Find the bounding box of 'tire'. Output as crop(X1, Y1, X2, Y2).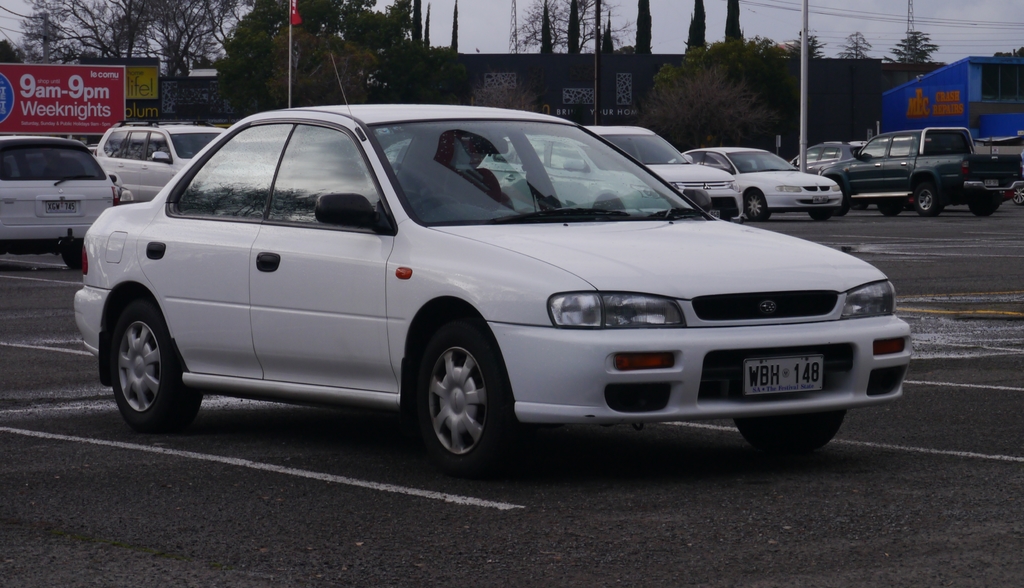
crop(965, 204, 1004, 217).
